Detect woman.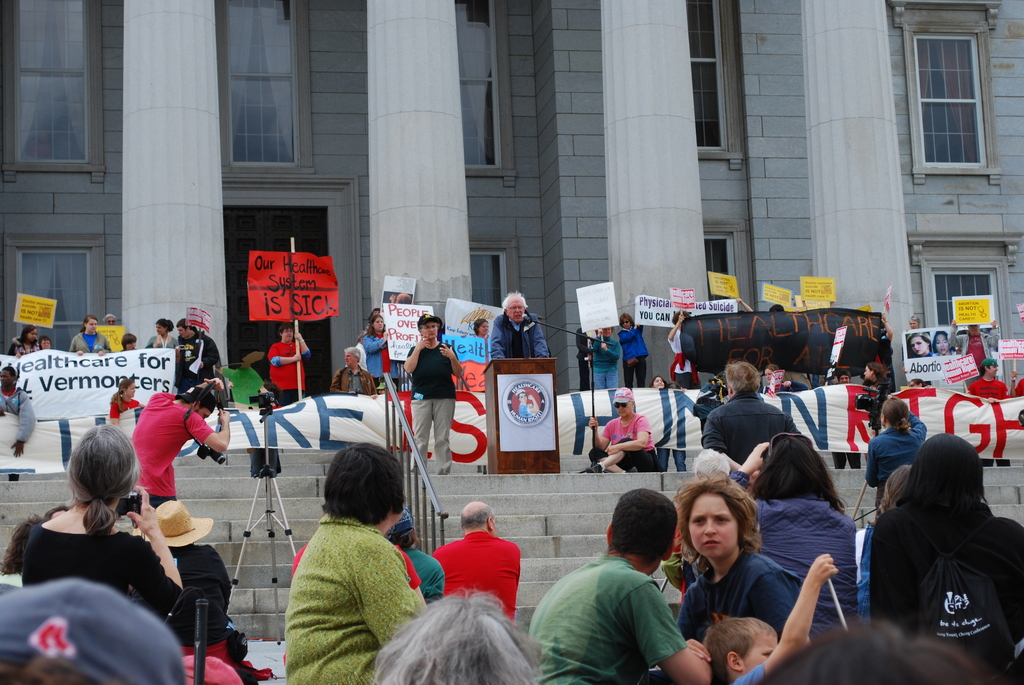
Detected at <region>71, 317, 113, 356</region>.
